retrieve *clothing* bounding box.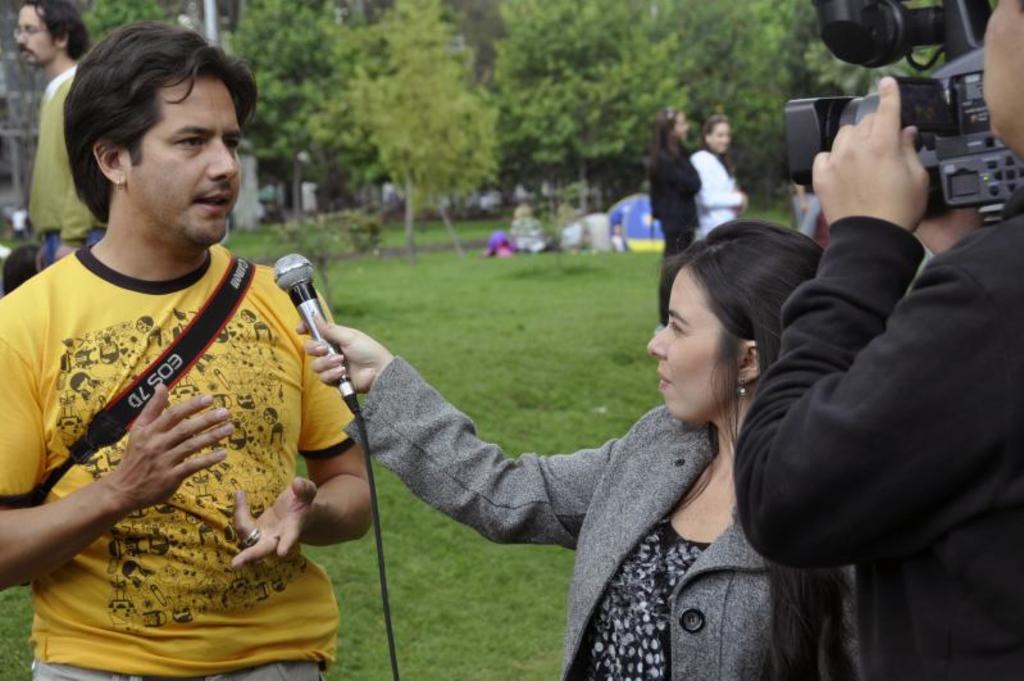
Bounding box: [27, 62, 109, 271].
